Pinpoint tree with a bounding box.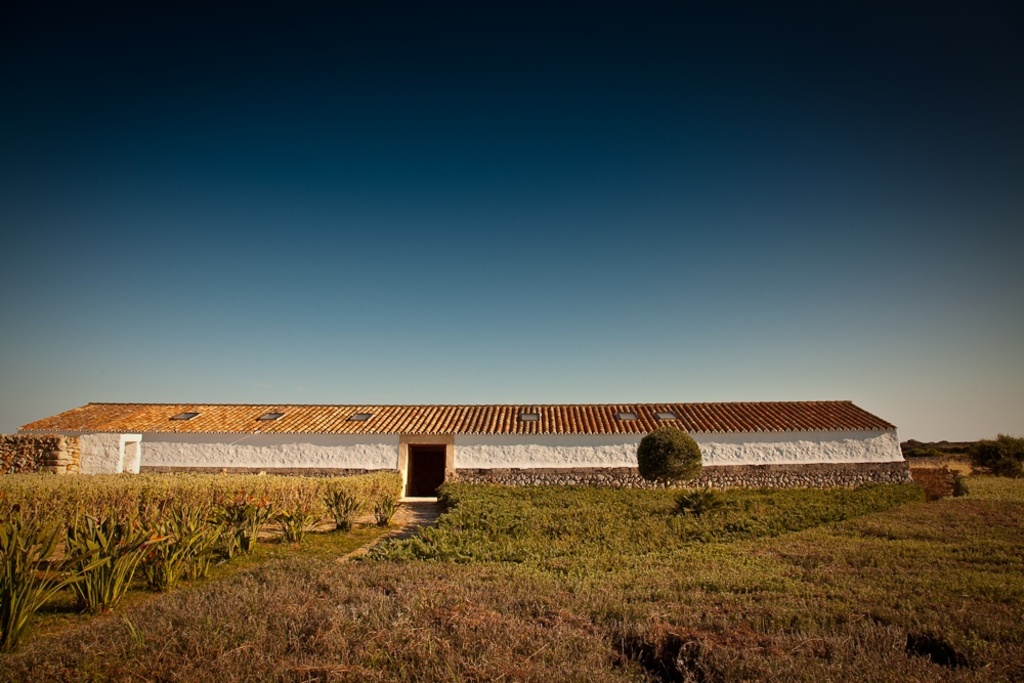
(641, 436, 714, 497).
